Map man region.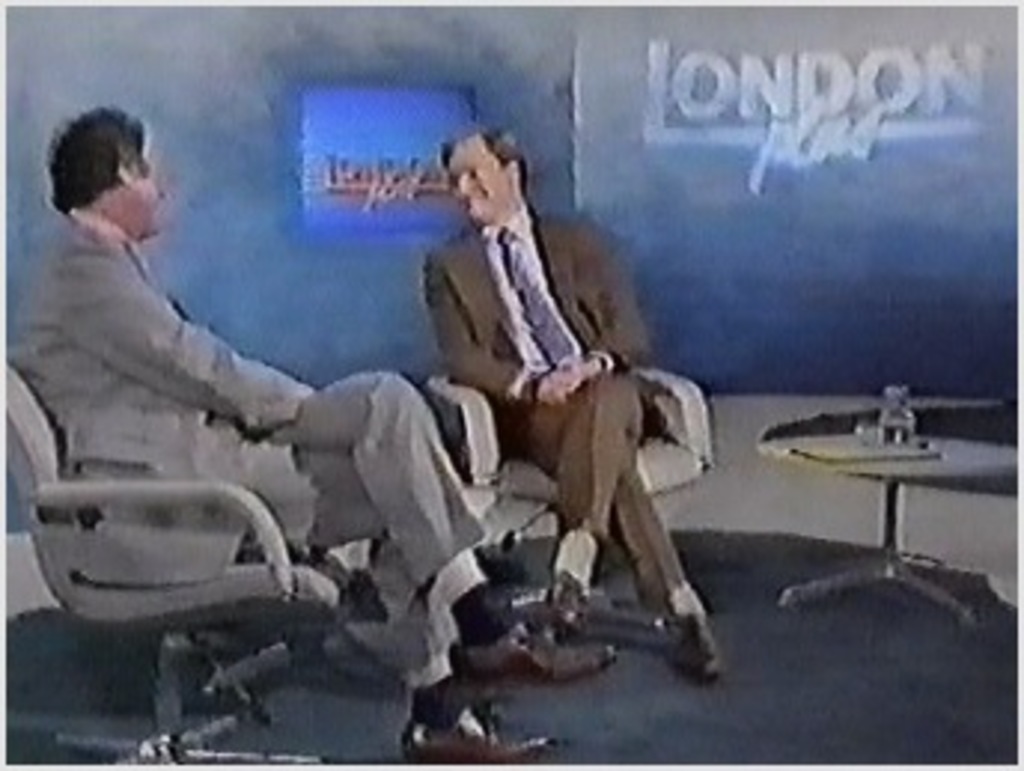
Mapped to region(9, 104, 560, 762).
